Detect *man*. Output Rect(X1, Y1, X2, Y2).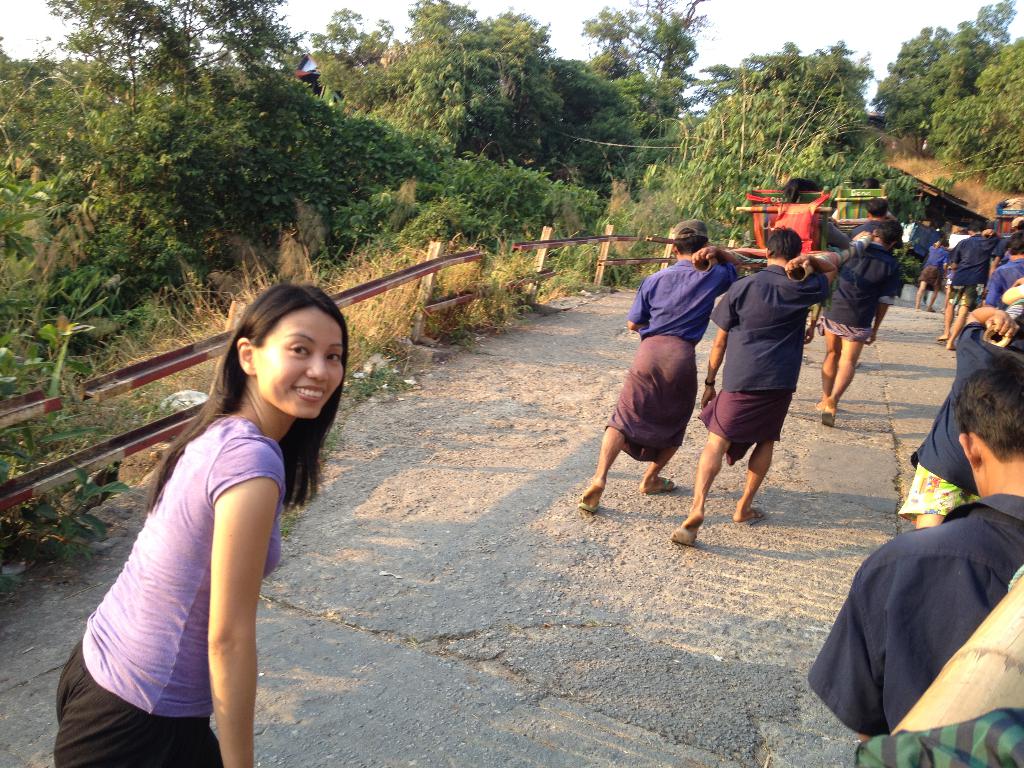
Rect(985, 234, 1023, 301).
